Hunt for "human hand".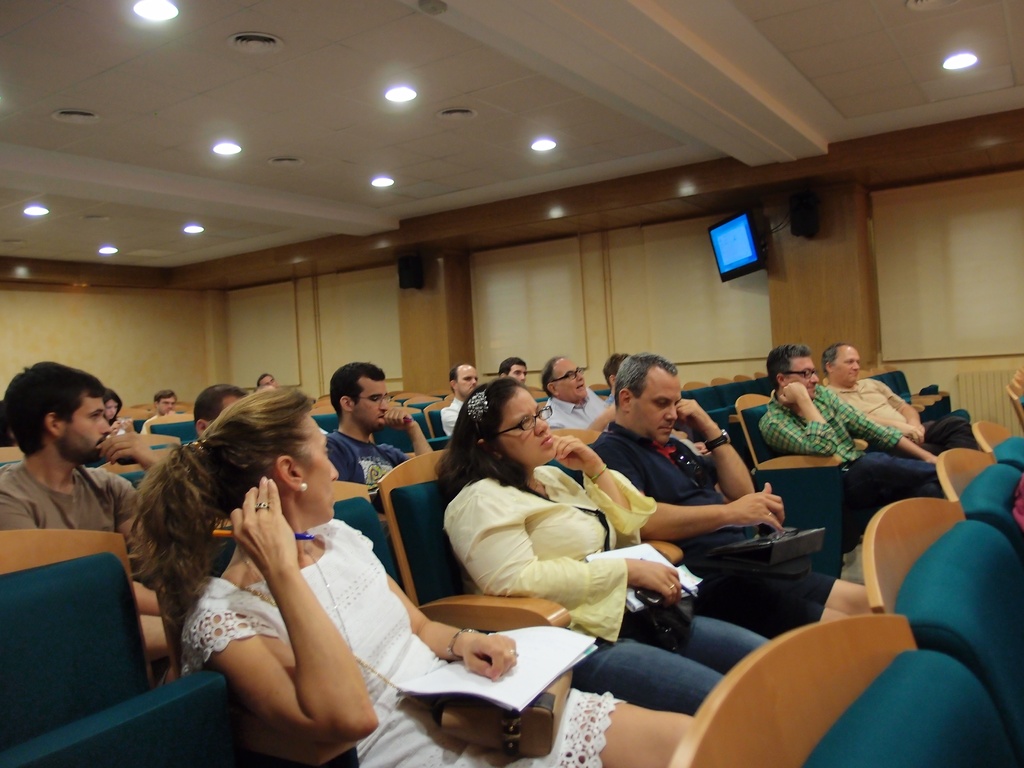
Hunted down at (112,420,121,430).
